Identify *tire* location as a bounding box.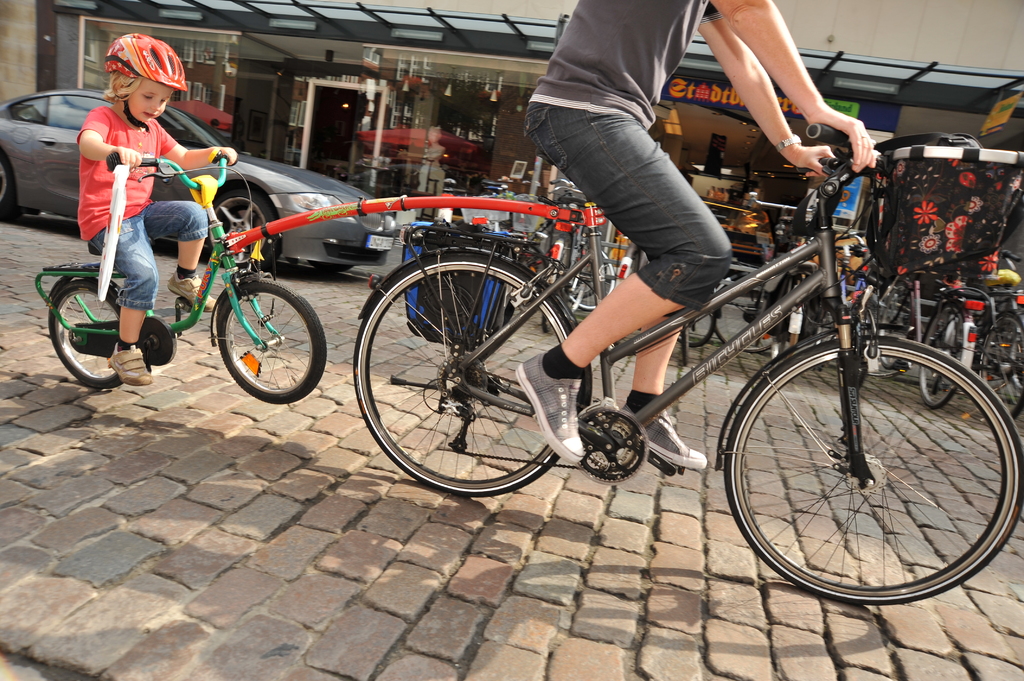
pyautogui.locateOnScreen(976, 314, 1023, 416).
